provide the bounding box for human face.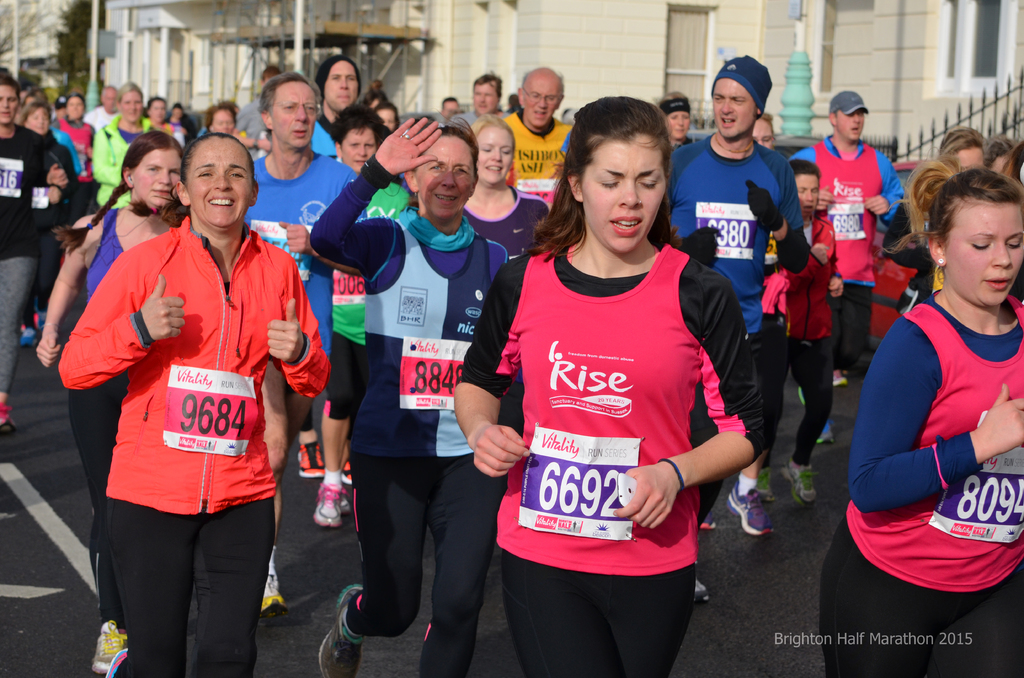
bbox=(664, 103, 696, 142).
